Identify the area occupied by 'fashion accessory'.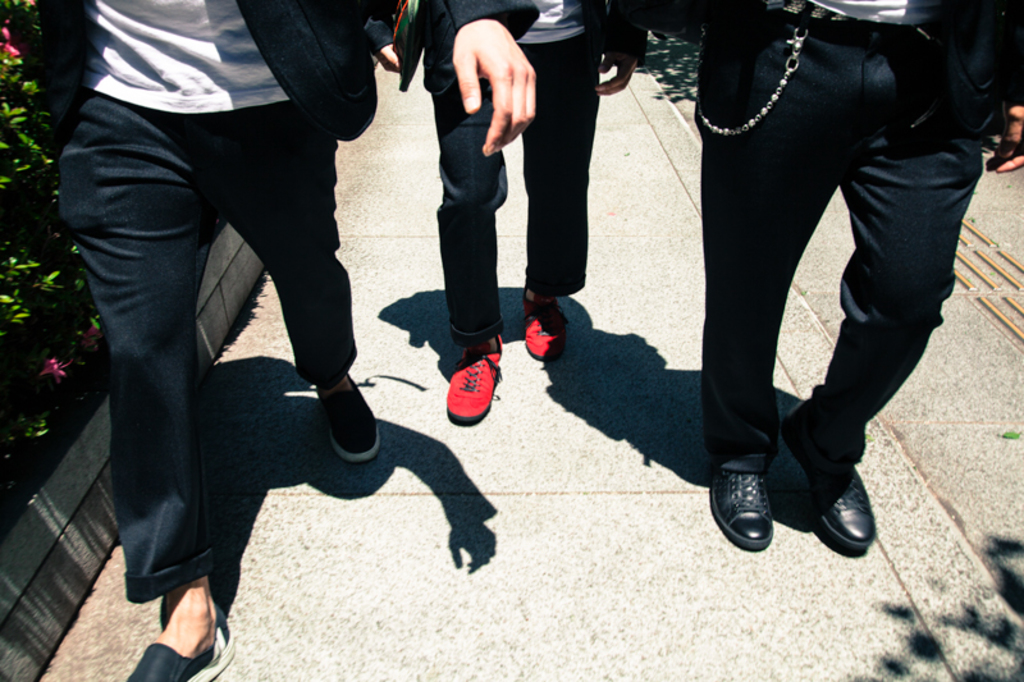
Area: <region>692, 26, 804, 141</region>.
